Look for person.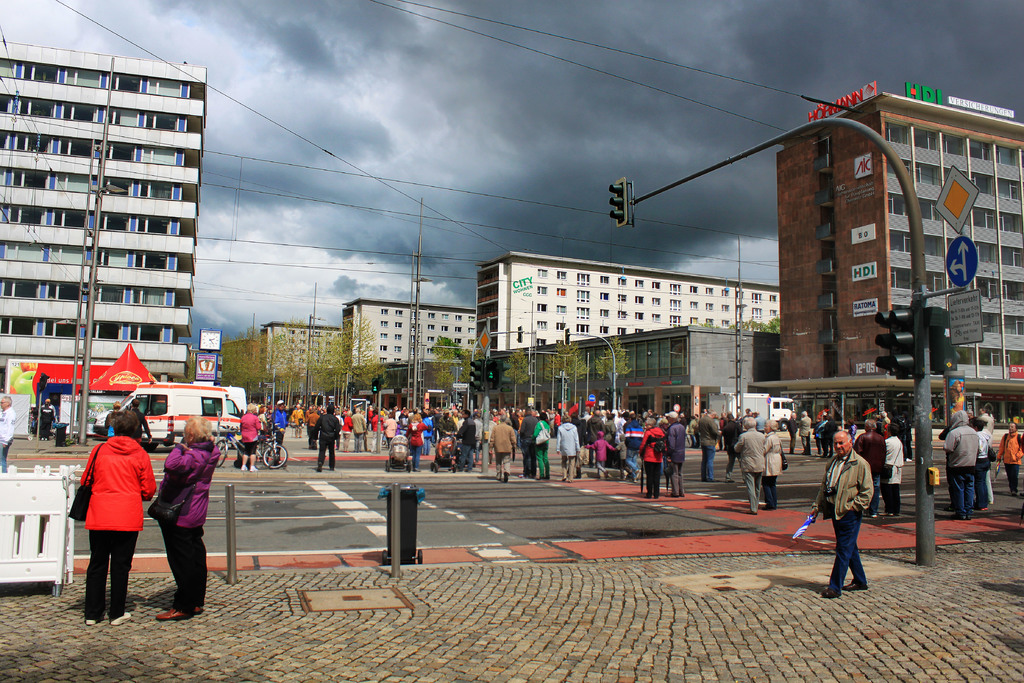
Found: l=273, t=406, r=285, b=453.
